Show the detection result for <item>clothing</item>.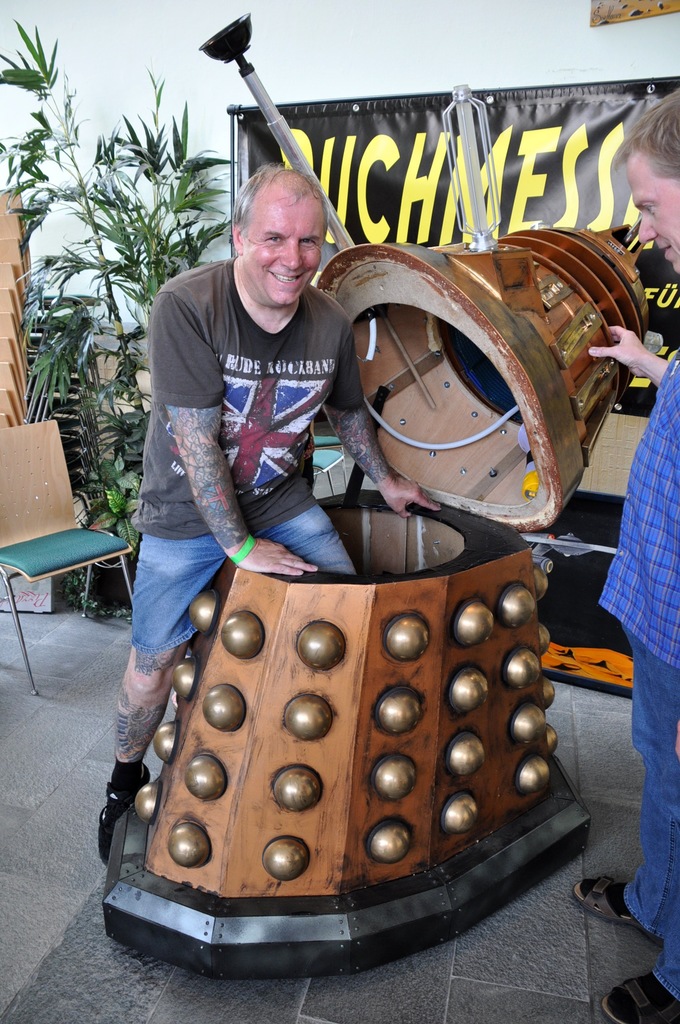
box(602, 337, 679, 1001).
